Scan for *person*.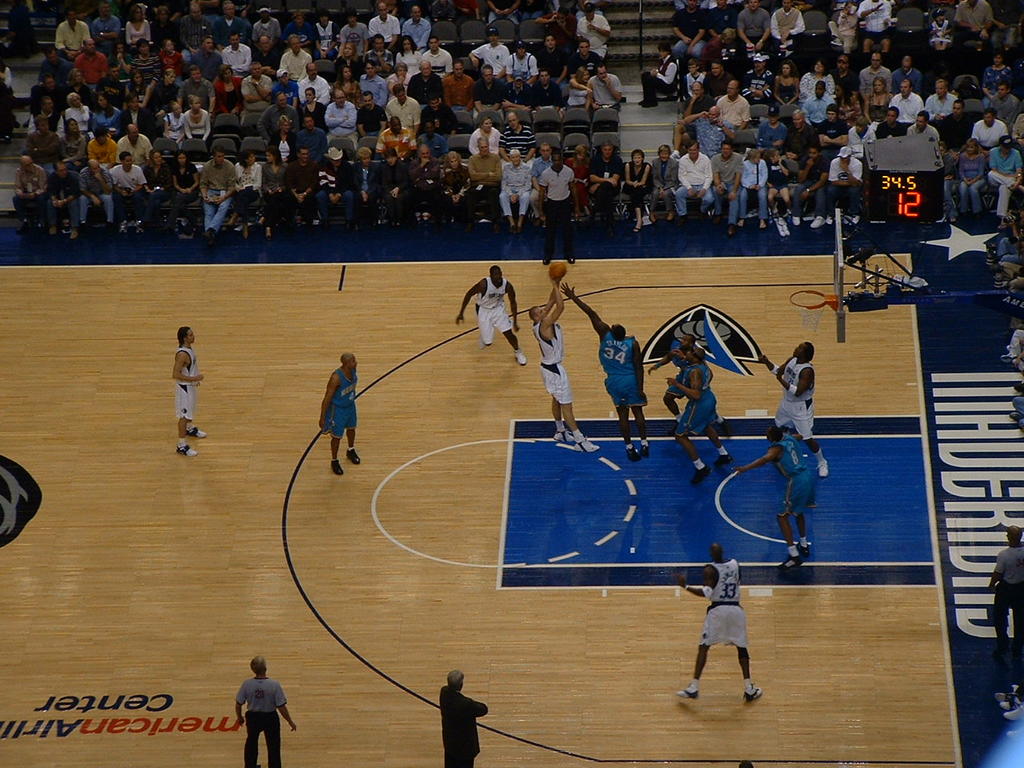
Scan result: <bbox>322, 88, 354, 143</bbox>.
